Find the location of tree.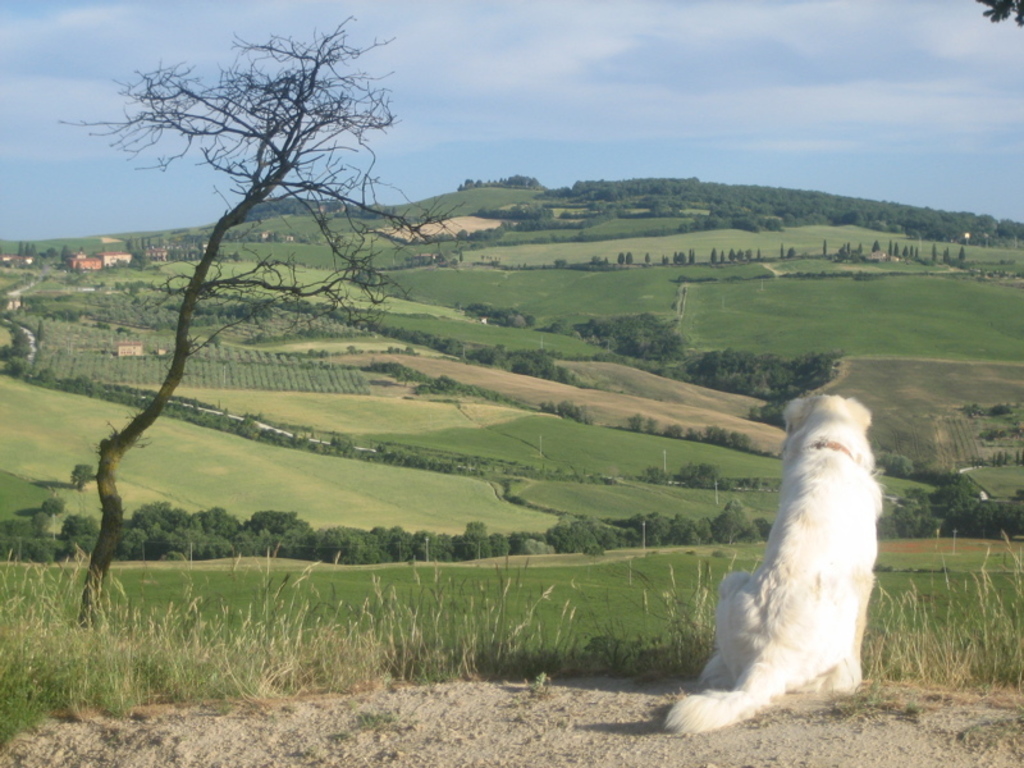
Location: (709, 247, 719, 264).
